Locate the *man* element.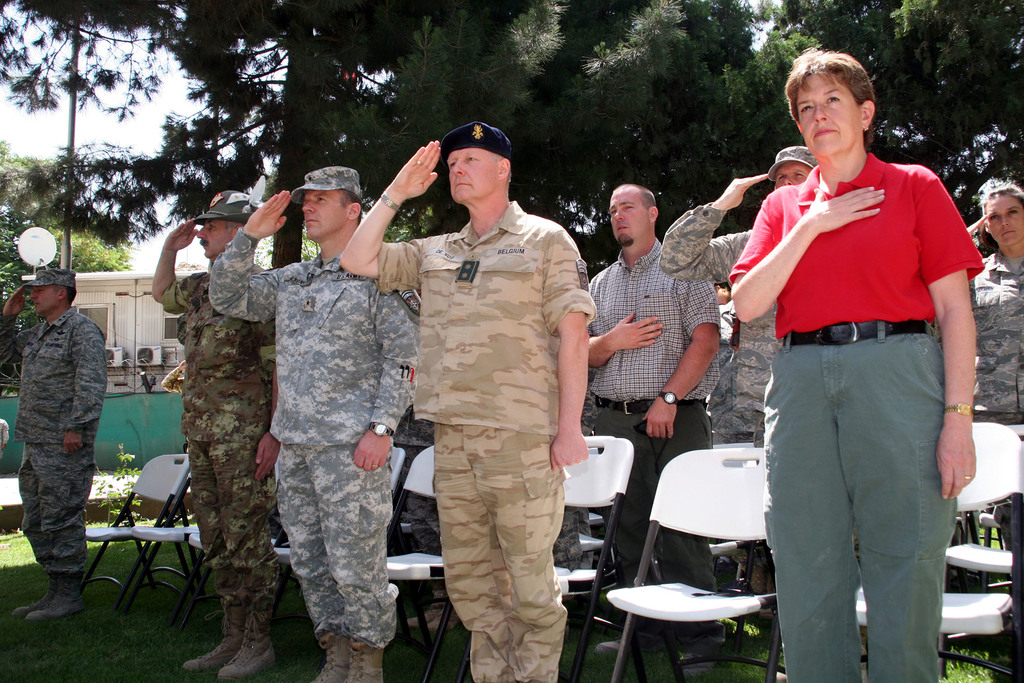
Element bbox: 659, 147, 819, 596.
